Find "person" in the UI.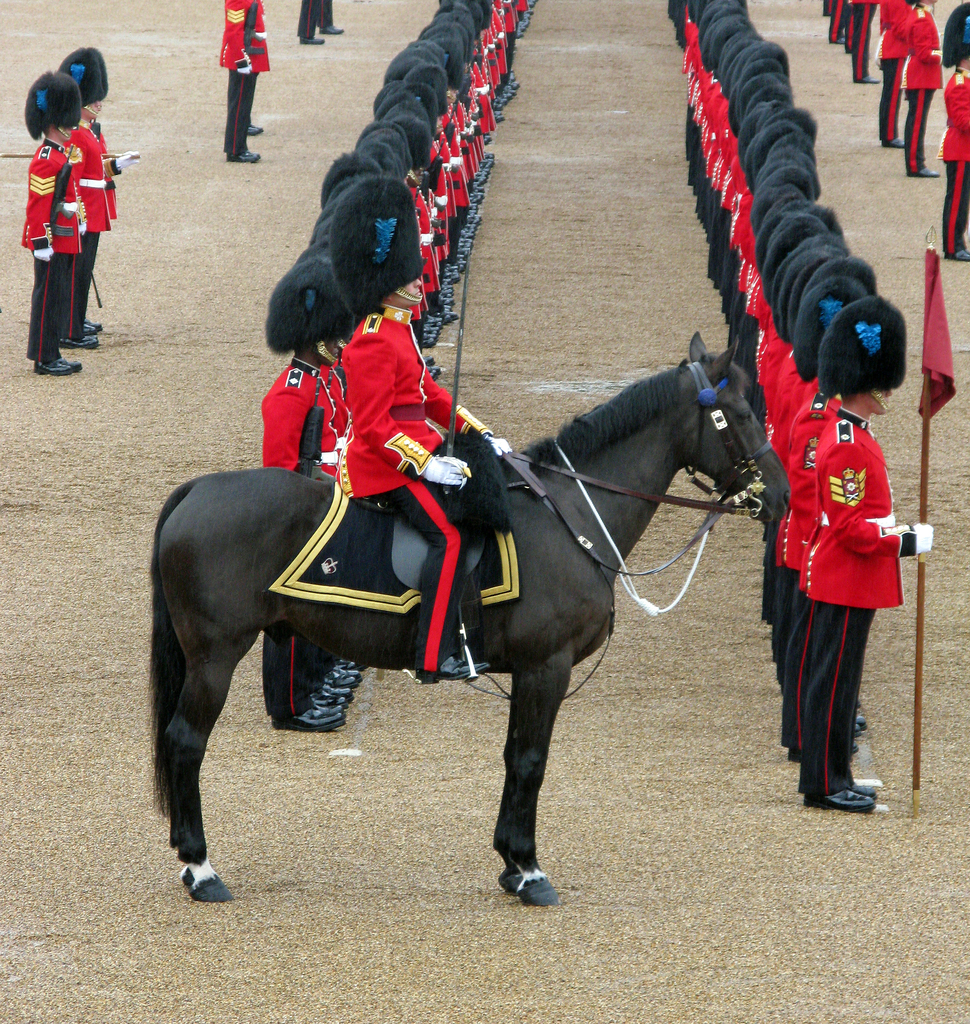
UI element at <box>298,0,347,43</box>.
